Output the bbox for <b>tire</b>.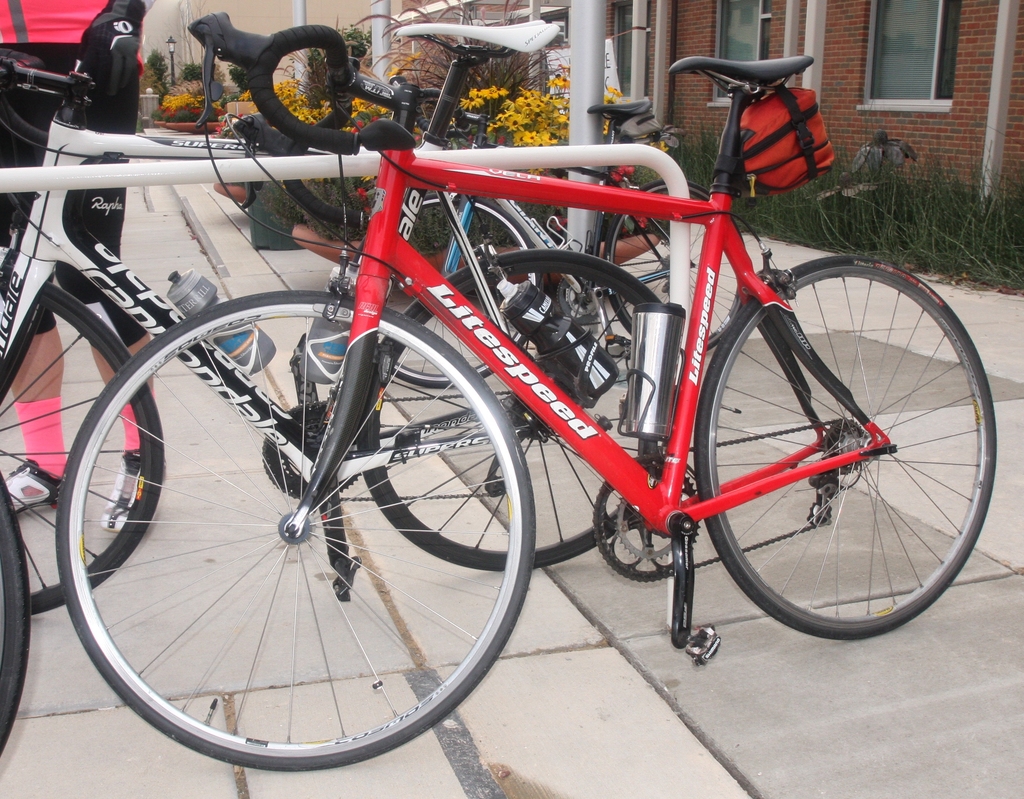
box=[354, 245, 666, 569].
